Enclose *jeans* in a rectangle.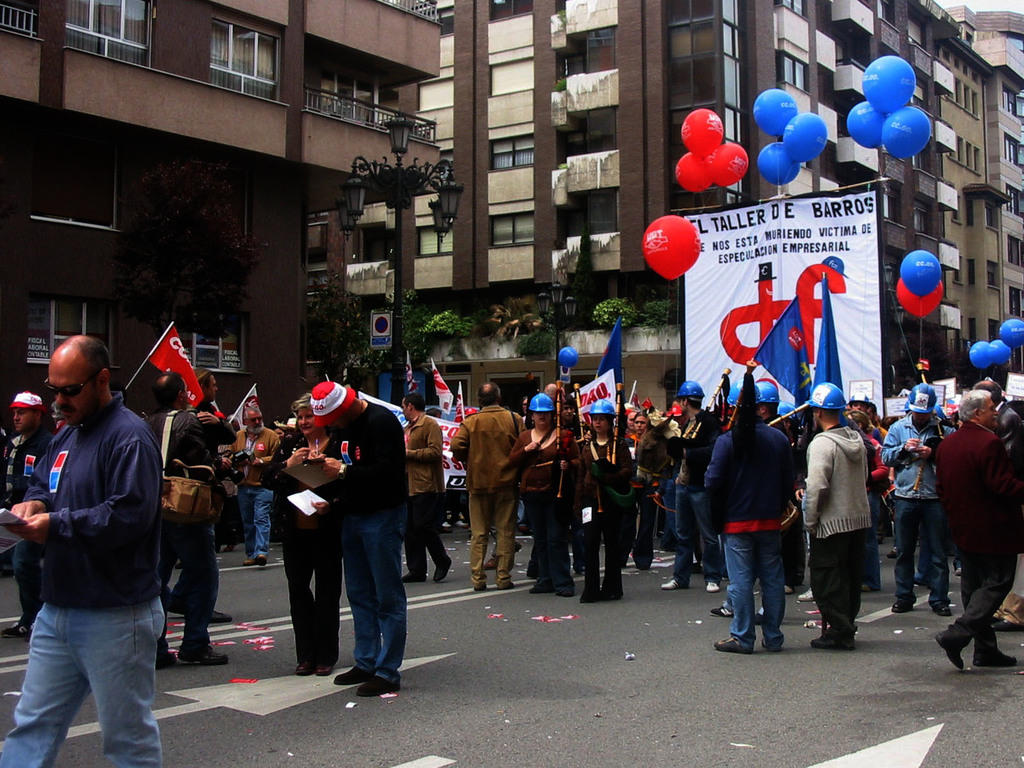
(x1=891, y1=488, x2=952, y2=597).
